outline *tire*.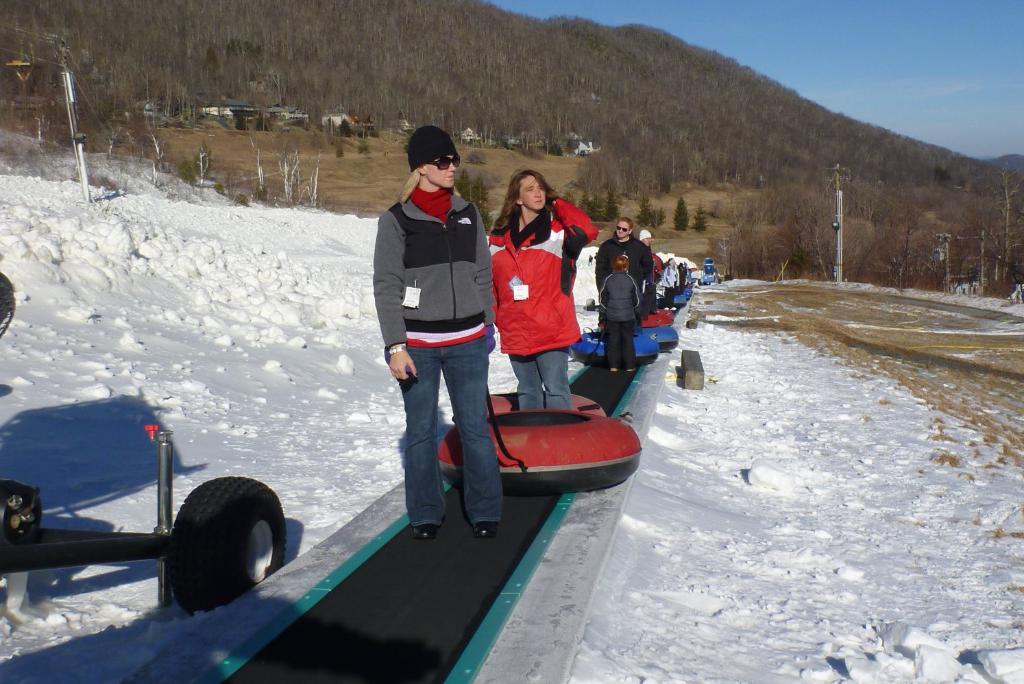
Outline: [left=147, top=481, right=280, bottom=607].
